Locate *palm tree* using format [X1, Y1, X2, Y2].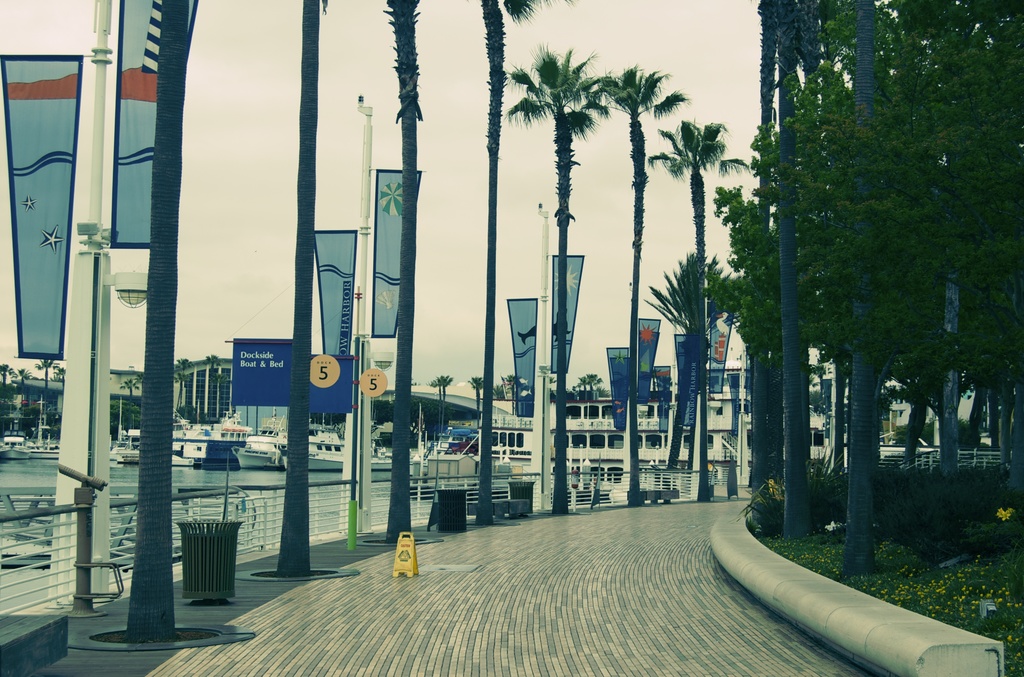
[504, 38, 614, 518].
